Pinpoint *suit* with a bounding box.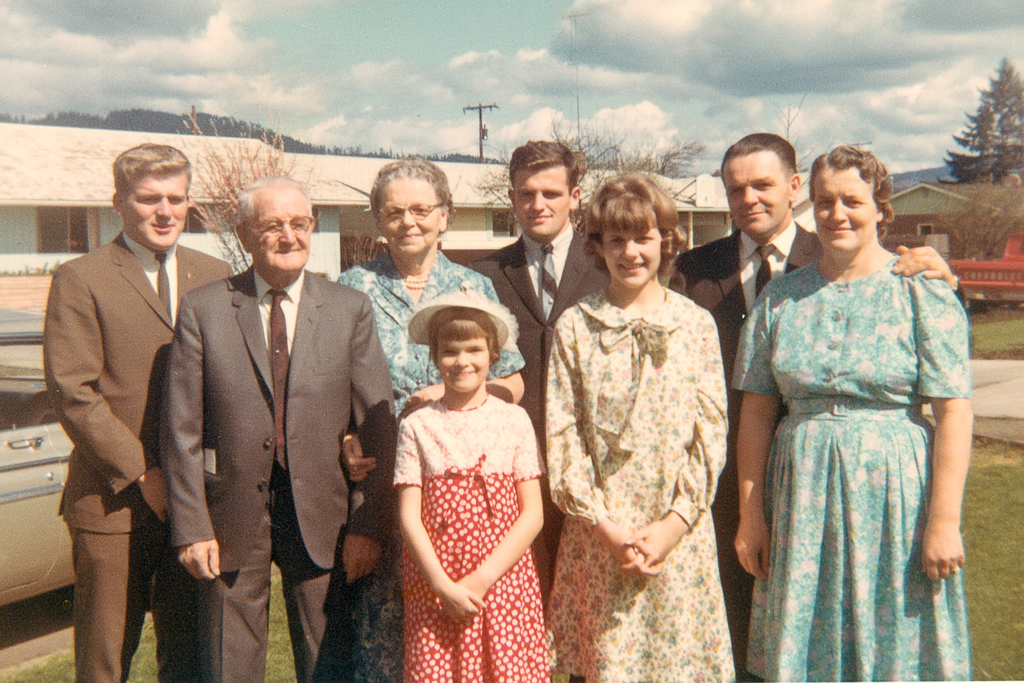
{"left": 667, "top": 224, "right": 968, "bottom": 680}.
